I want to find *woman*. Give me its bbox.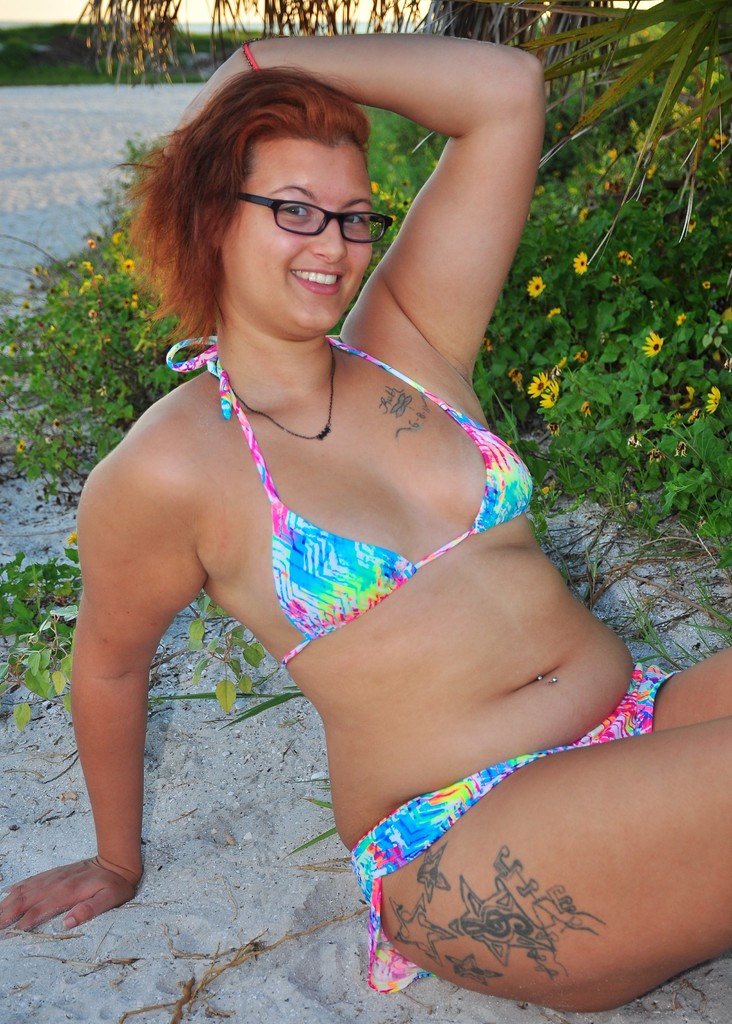
rect(38, 2, 665, 1014).
